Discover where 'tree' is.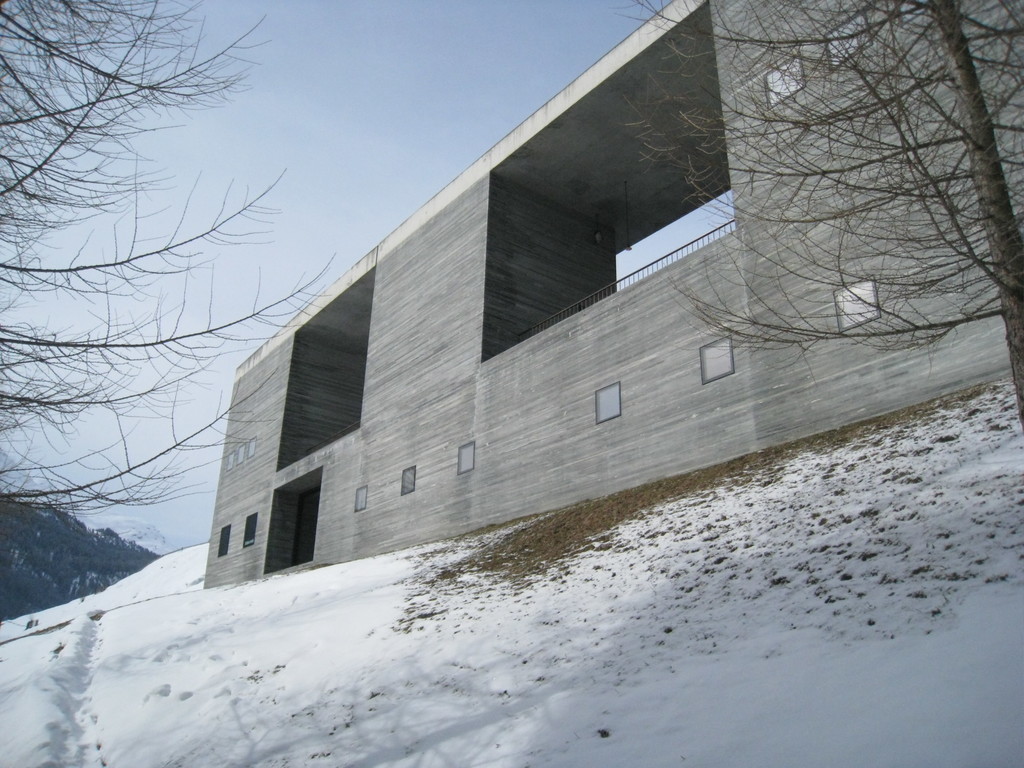
Discovered at [0,0,338,519].
